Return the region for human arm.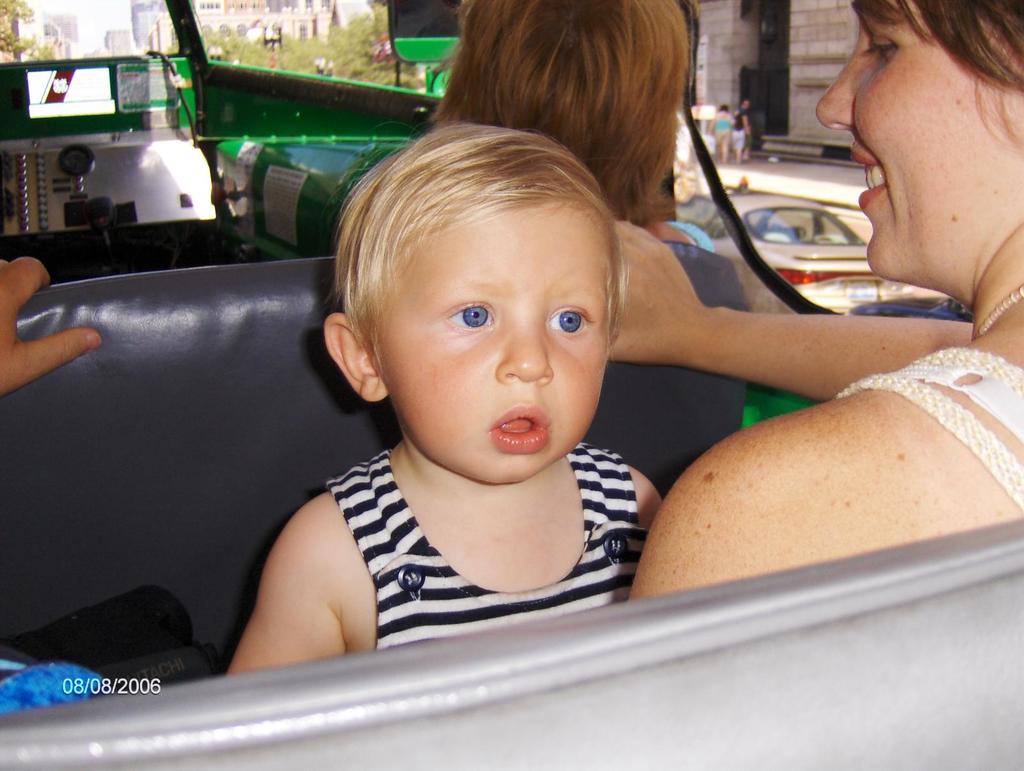
0, 250, 105, 396.
